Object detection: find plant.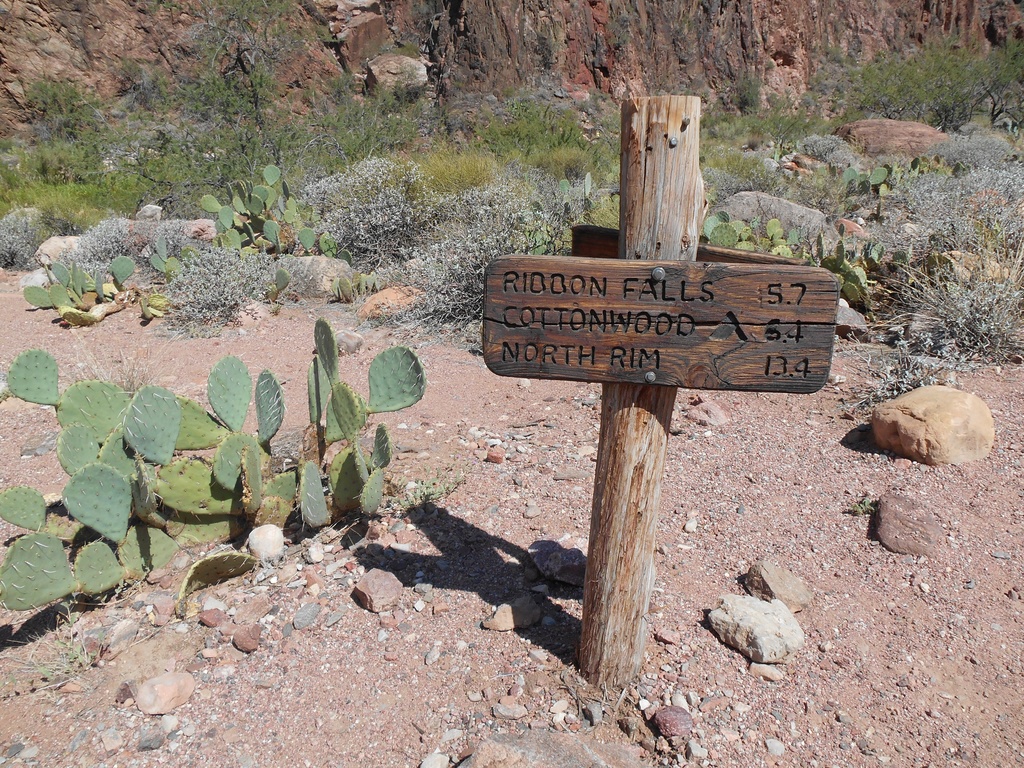
[left=859, top=243, right=890, bottom=276].
